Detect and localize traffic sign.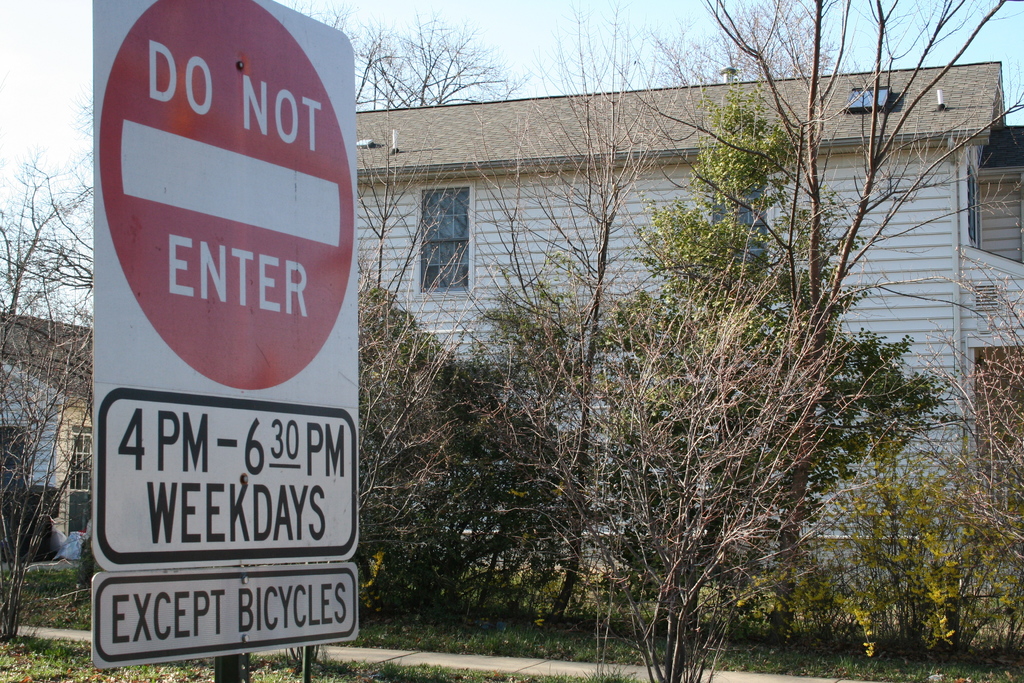
Localized at crop(81, 0, 359, 564).
